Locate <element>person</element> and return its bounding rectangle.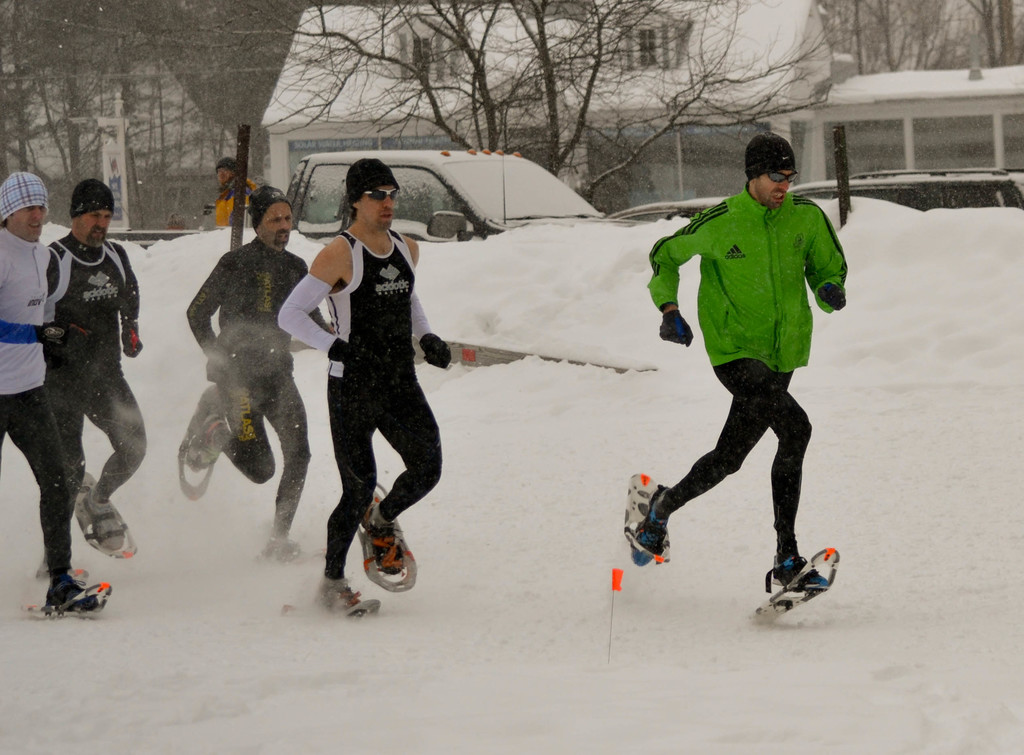
641 109 843 626.
